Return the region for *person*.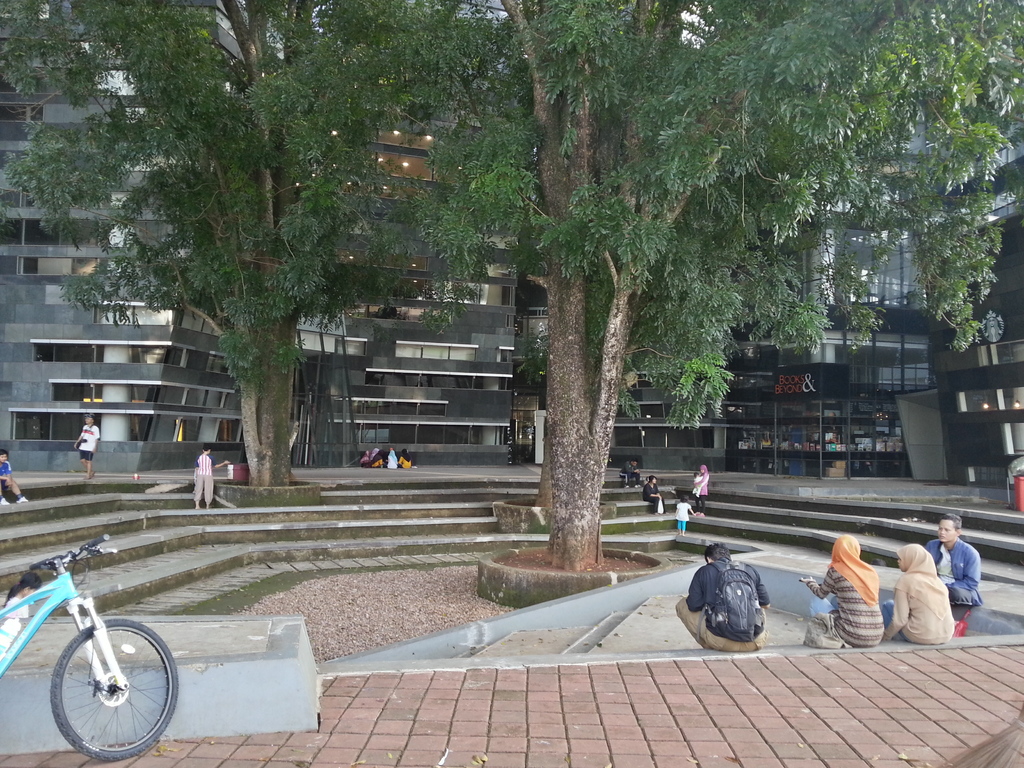
bbox=(797, 532, 887, 653).
